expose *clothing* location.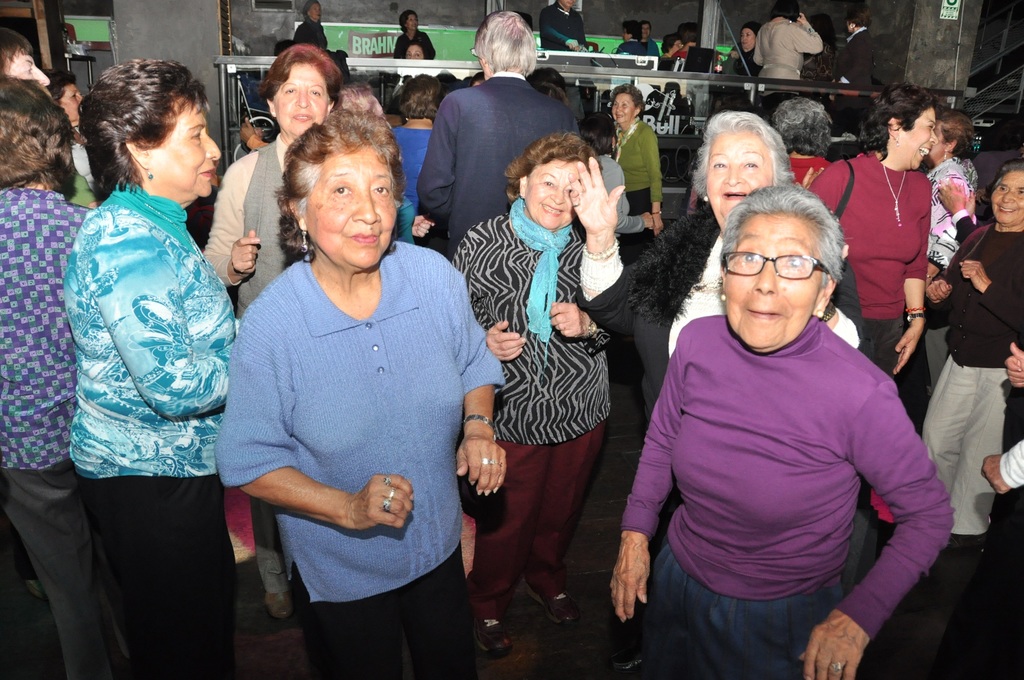
Exposed at [995, 436, 1023, 487].
